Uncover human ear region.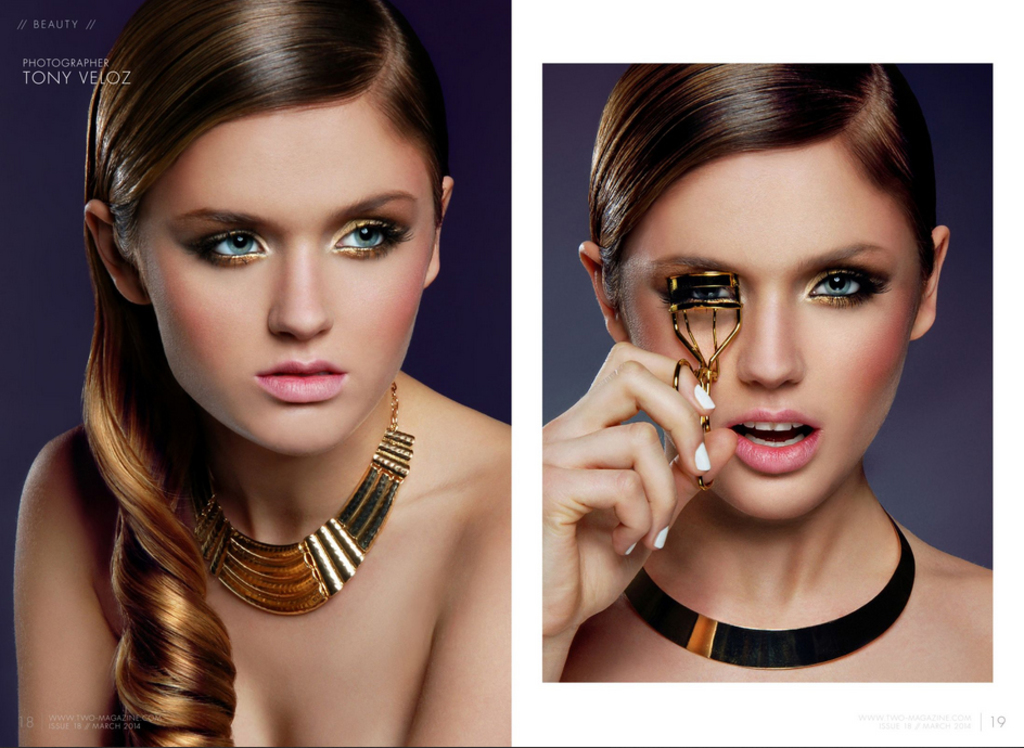
Uncovered: 907,224,951,343.
